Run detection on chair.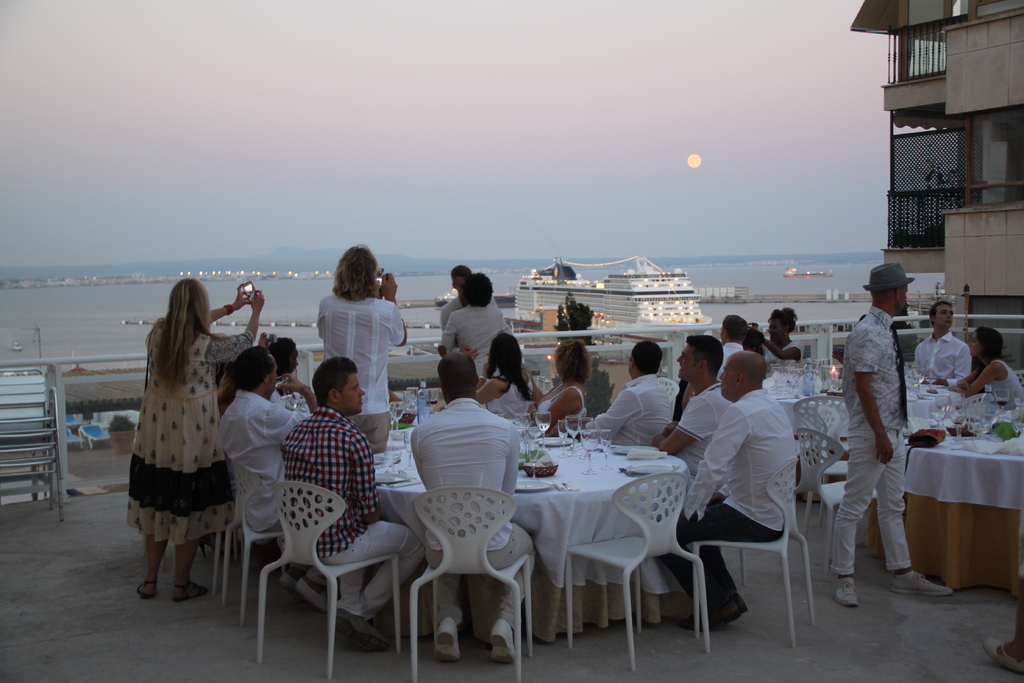
Result: region(561, 472, 719, 667).
